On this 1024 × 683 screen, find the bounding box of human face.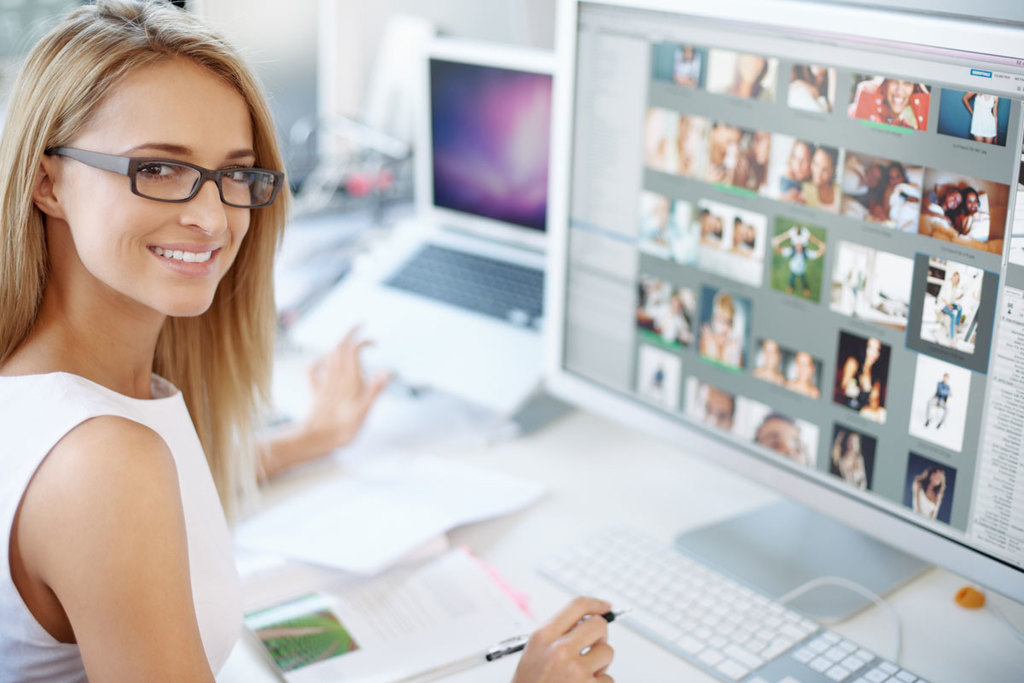
Bounding box: {"left": 810, "top": 145, "right": 831, "bottom": 181}.
